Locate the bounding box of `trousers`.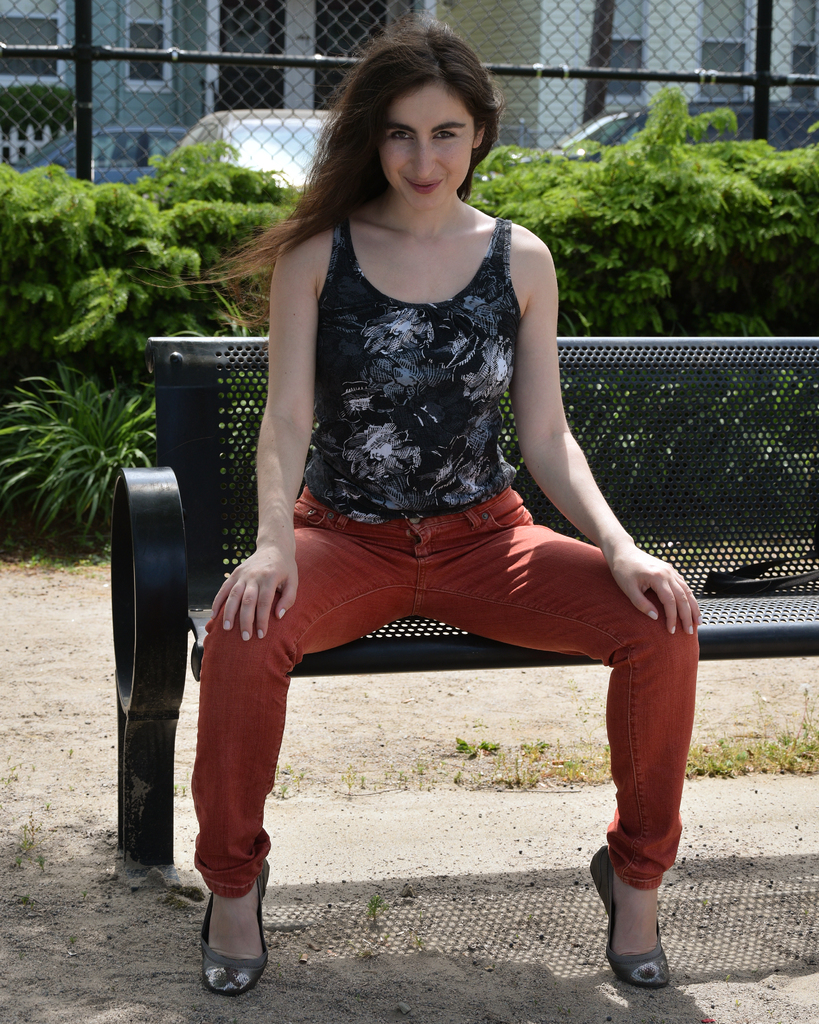
Bounding box: pyautogui.locateOnScreen(212, 540, 654, 950).
